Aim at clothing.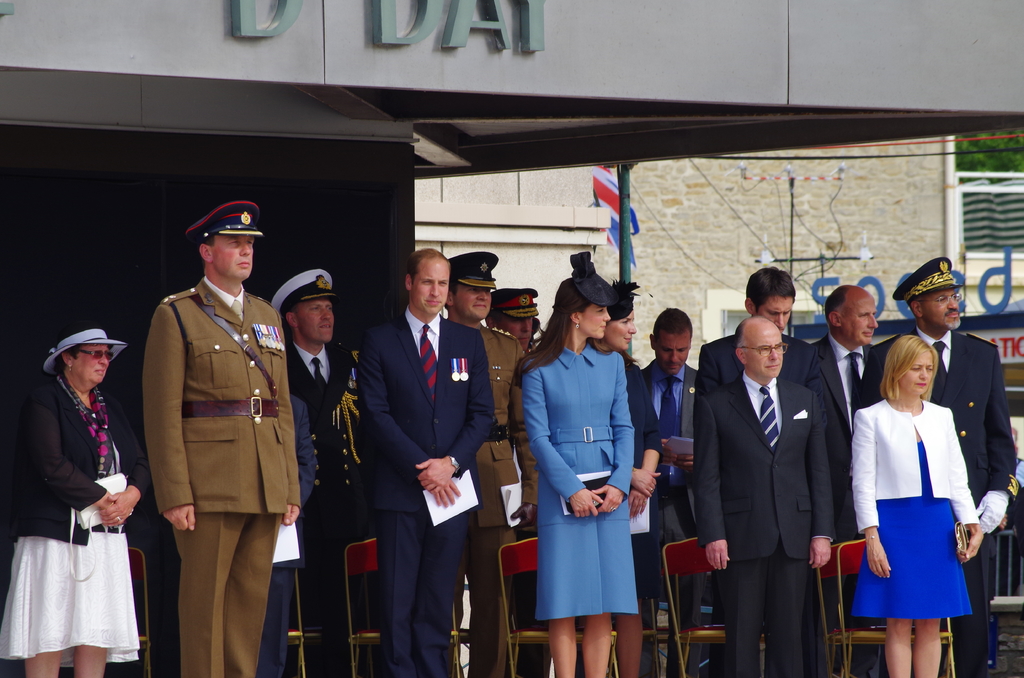
Aimed at bbox=(254, 337, 362, 675).
